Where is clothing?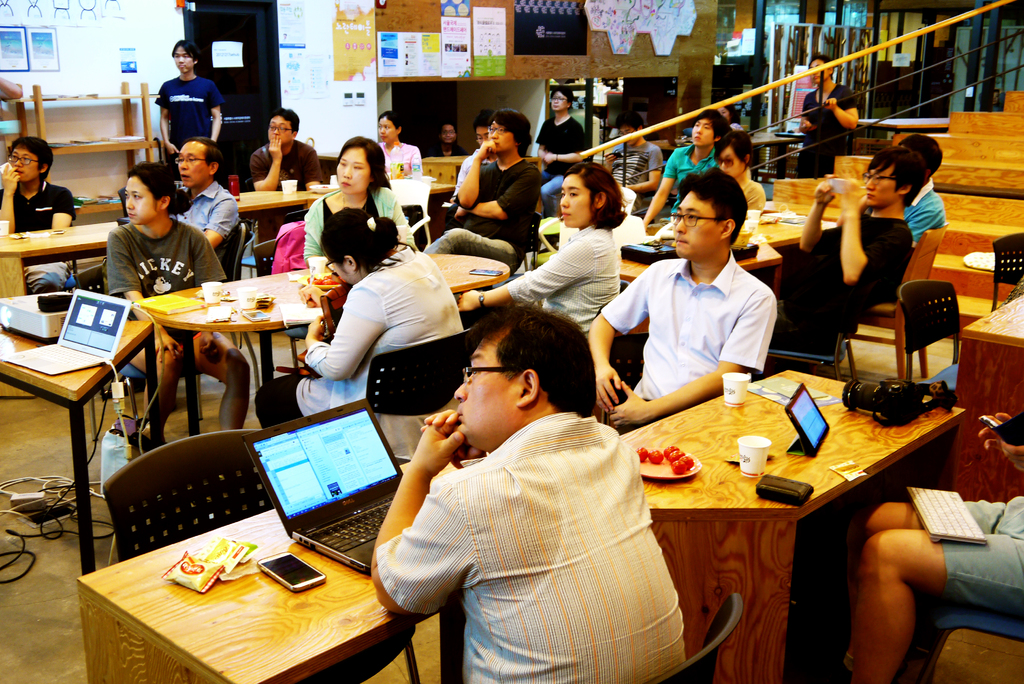
(x1=426, y1=158, x2=549, y2=256).
